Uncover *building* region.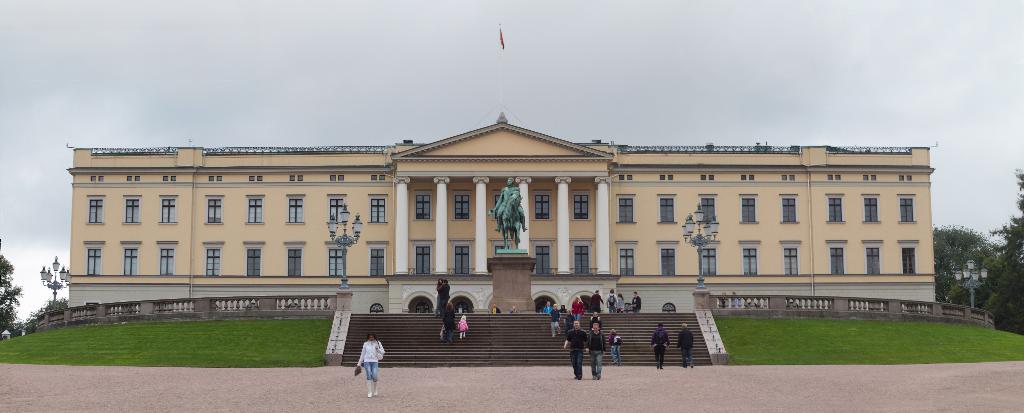
Uncovered: crop(67, 21, 936, 367).
